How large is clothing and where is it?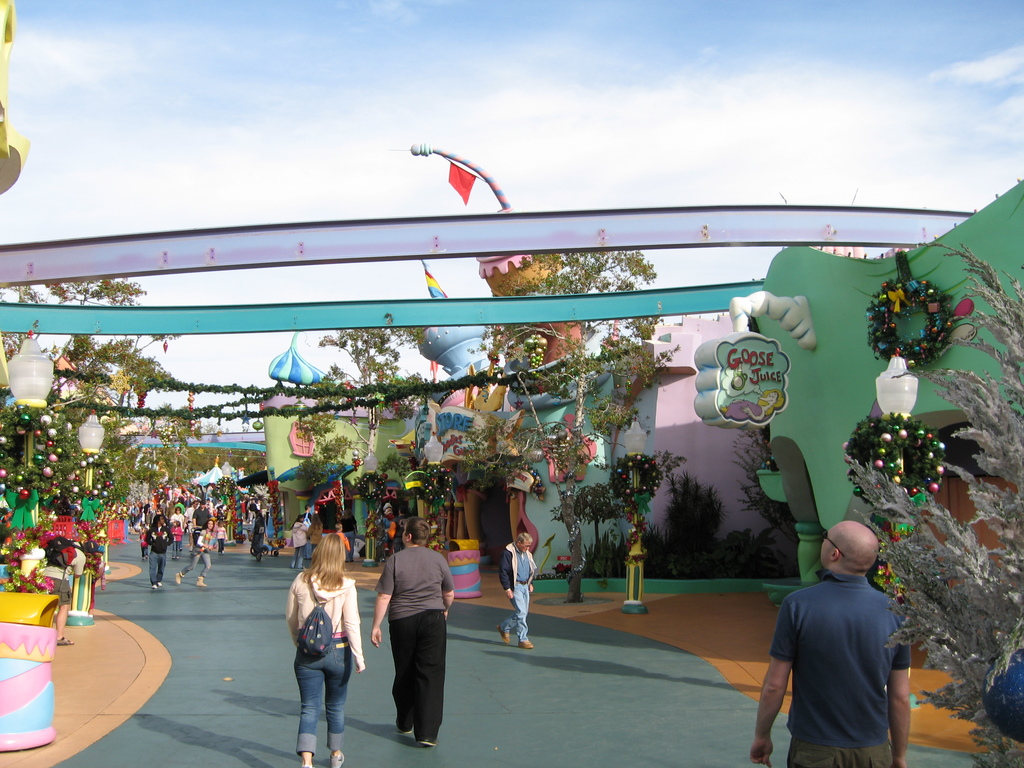
Bounding box: (374, 545, 456, 741).
